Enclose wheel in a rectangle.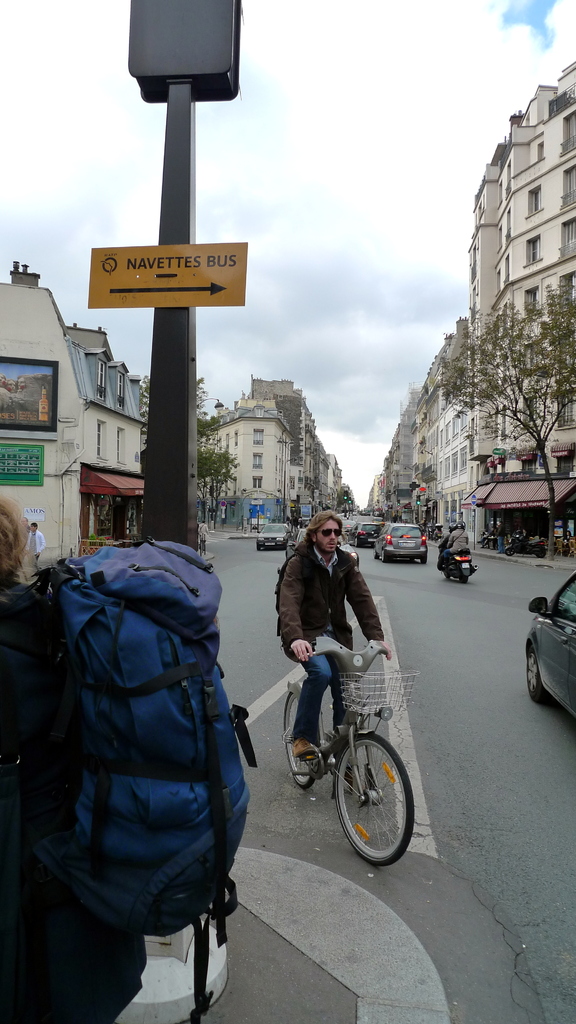
522,643,552,702.
